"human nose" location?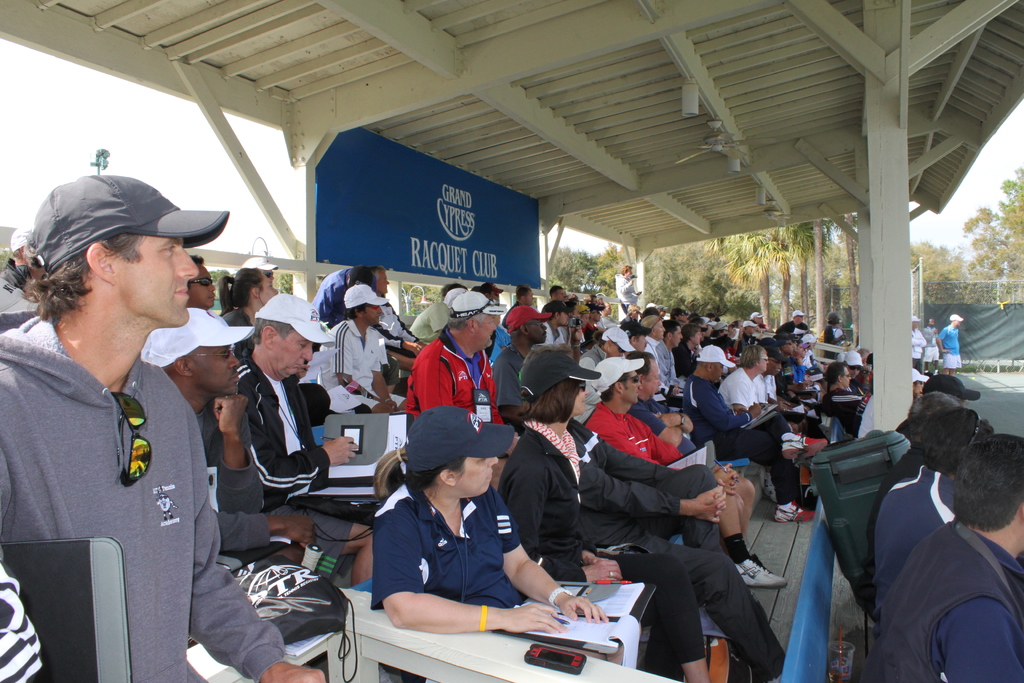
rect(581, 384, 588, 395)
